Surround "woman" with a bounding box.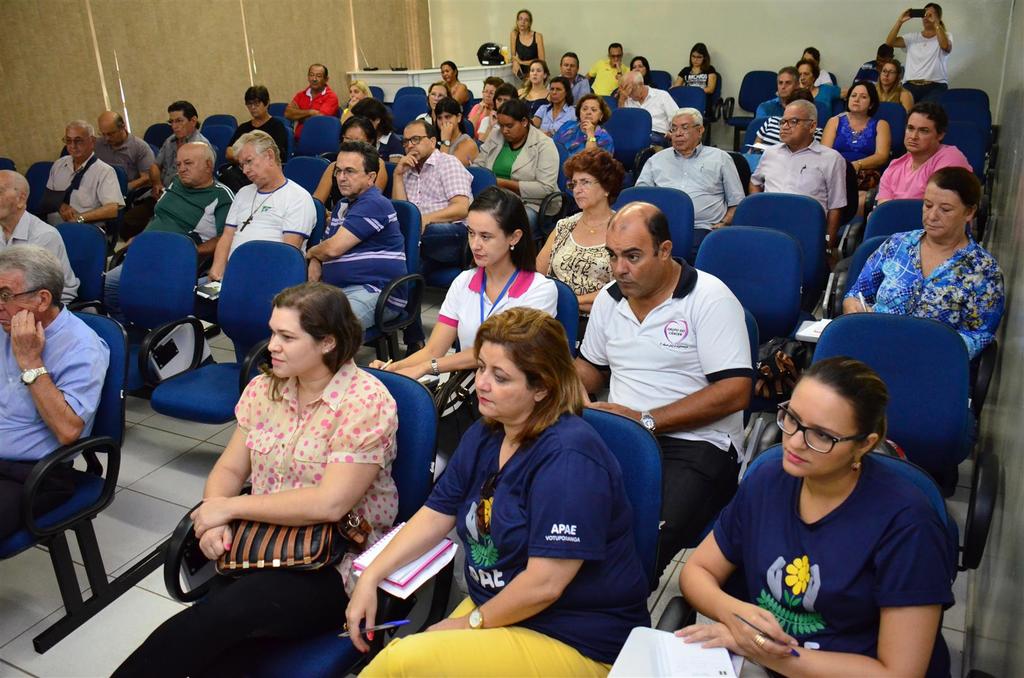
box(224, 84, 290, 194).
